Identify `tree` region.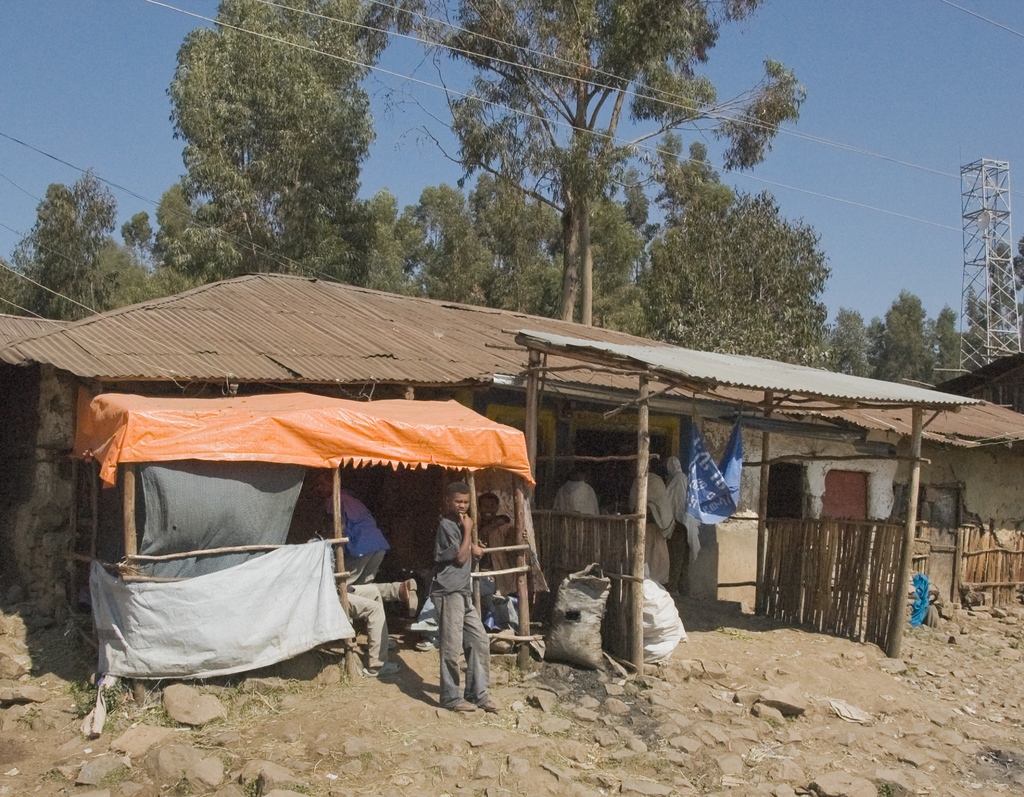
Region: 958 237 1023 371.
